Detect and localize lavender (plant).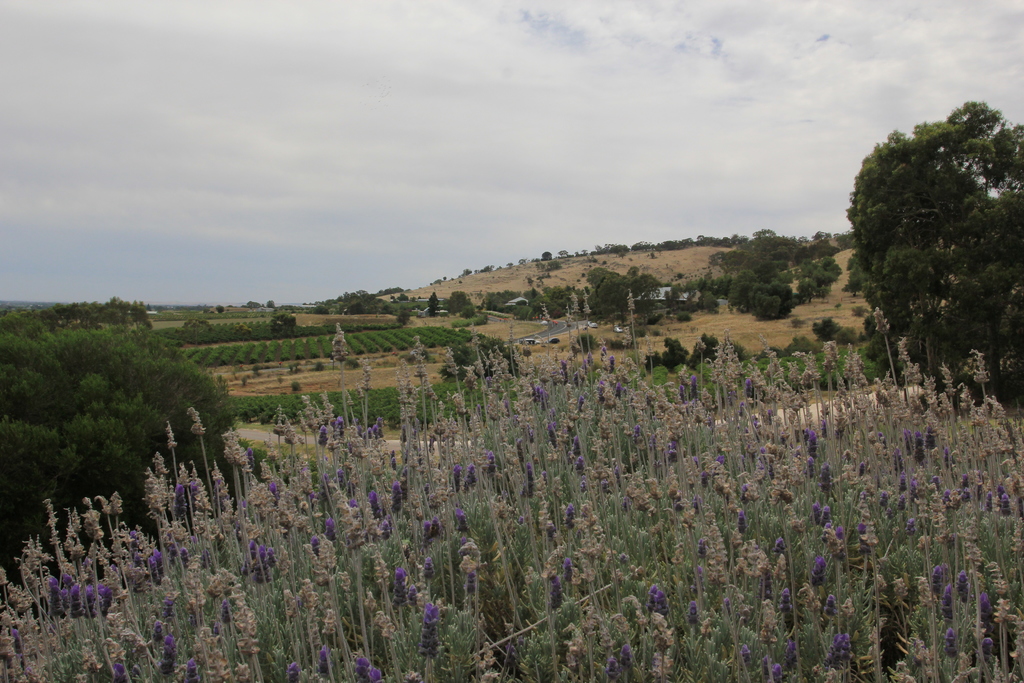
Localized at 254:548:271:582.
